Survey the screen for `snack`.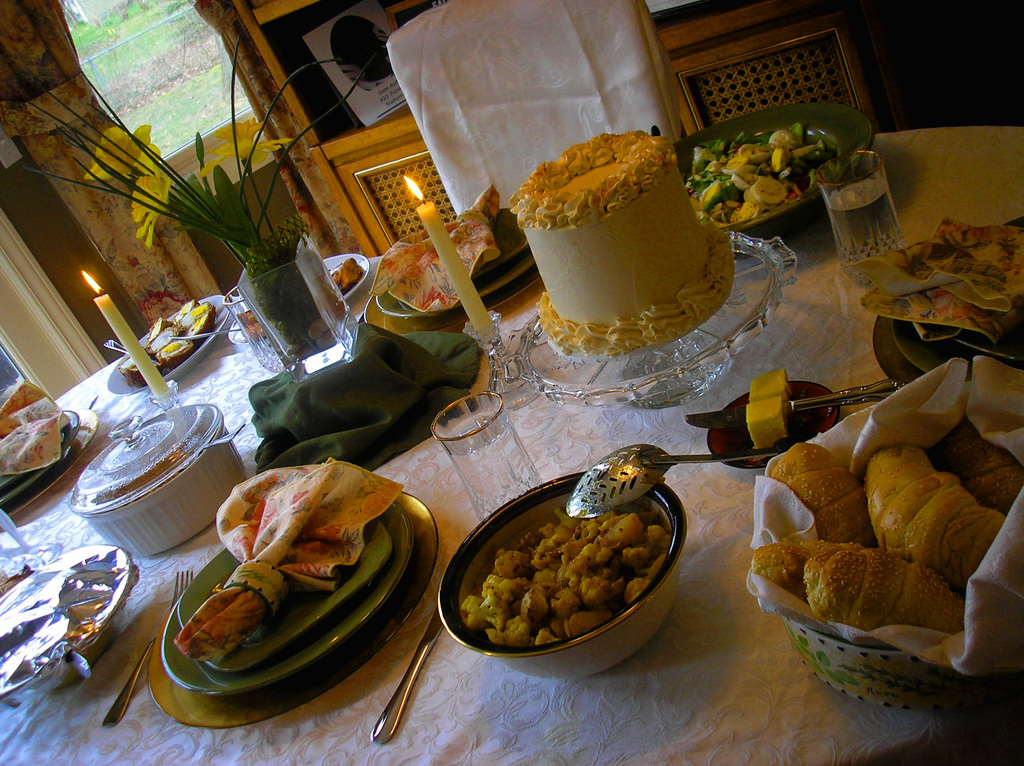
Survey found: 452, 513, 693, 663.
